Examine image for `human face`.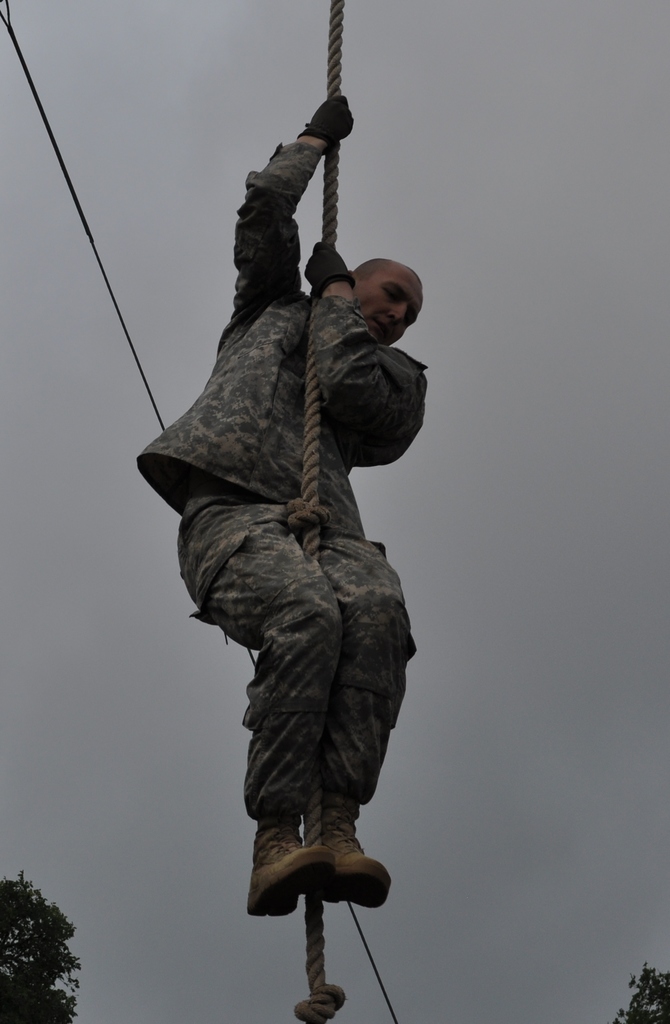
Examination result: region(355, 253, 424, 348).
